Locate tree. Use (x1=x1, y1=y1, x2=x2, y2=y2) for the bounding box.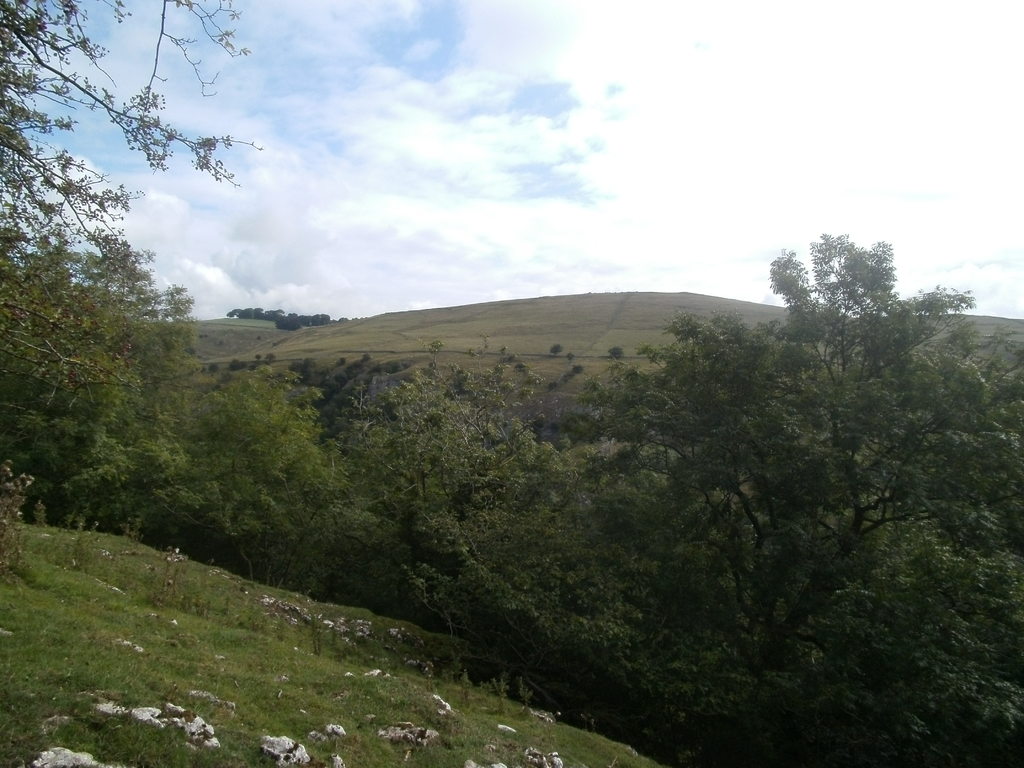
(x1=554, y1=342, x2=565, y2=355).
